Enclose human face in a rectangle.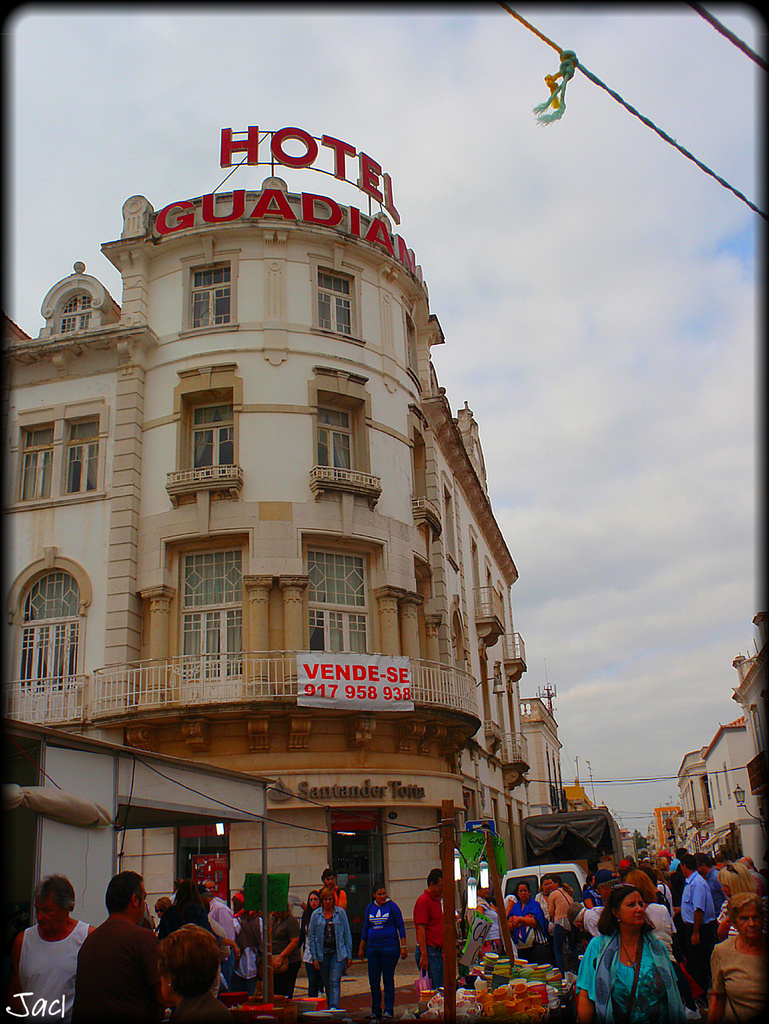
BBox(618, 893, 644, 923).
